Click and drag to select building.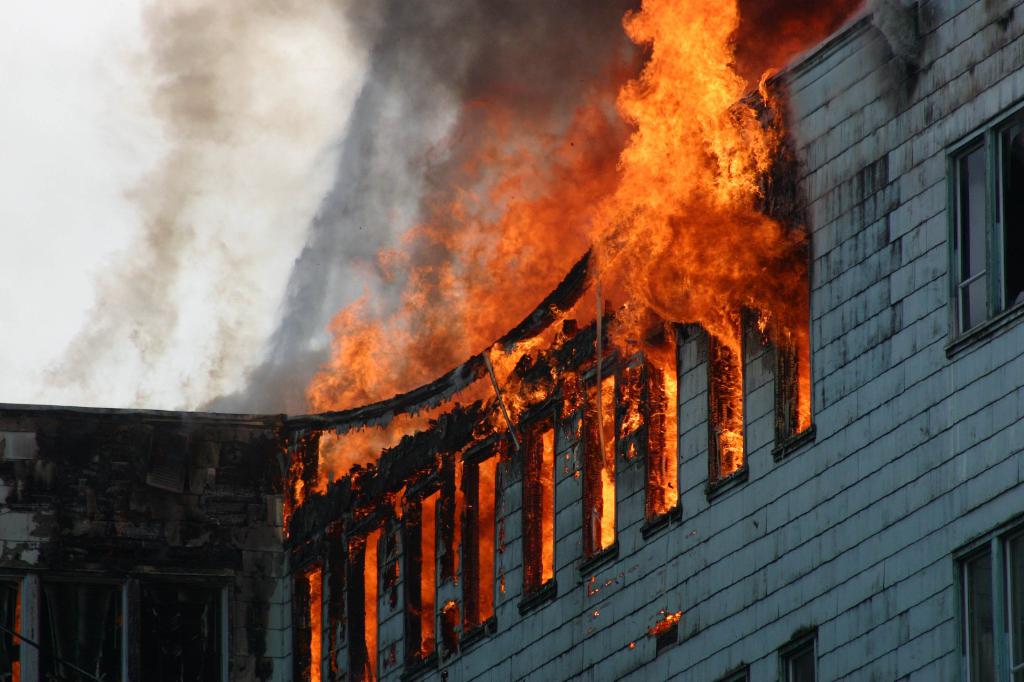
Selection: 1:0:1023:681.
